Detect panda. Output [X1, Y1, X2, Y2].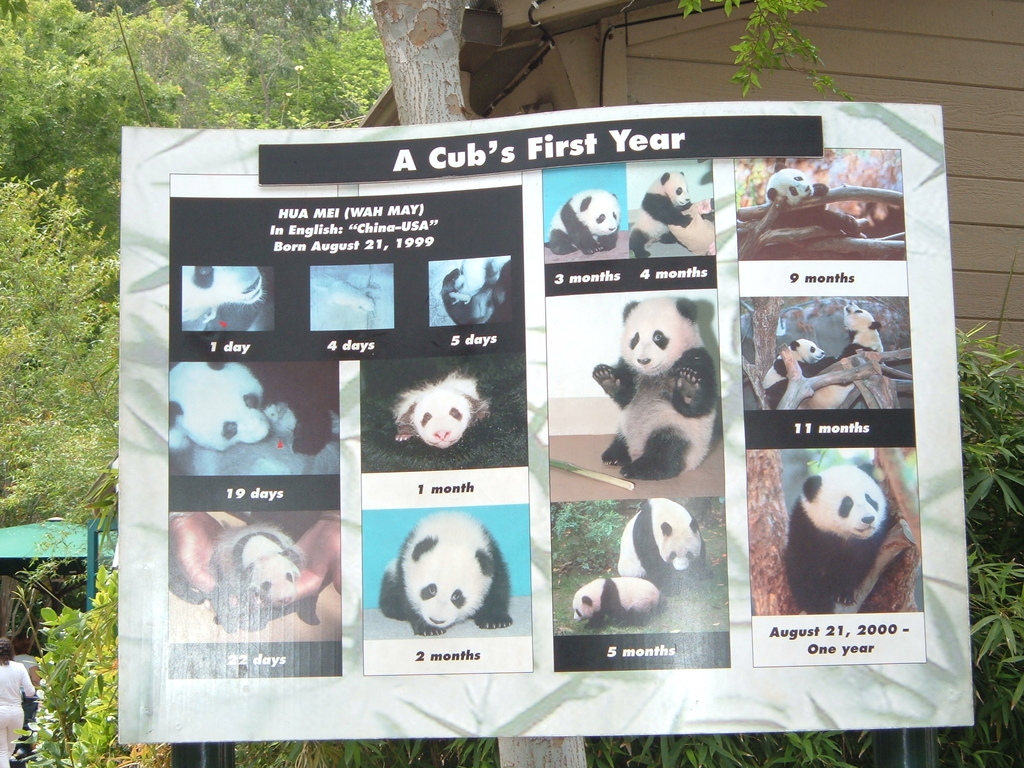
[376, 504, 510, 640].
